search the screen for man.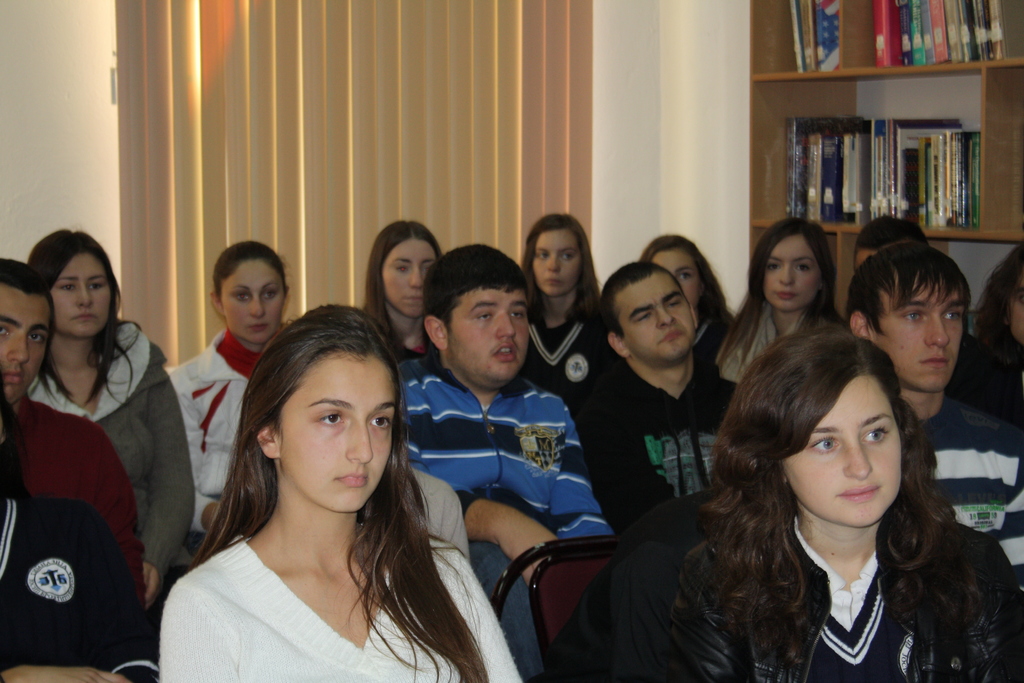
Found at {"left": 0, "top": 399, "right": 161, "bottom": 682}.
